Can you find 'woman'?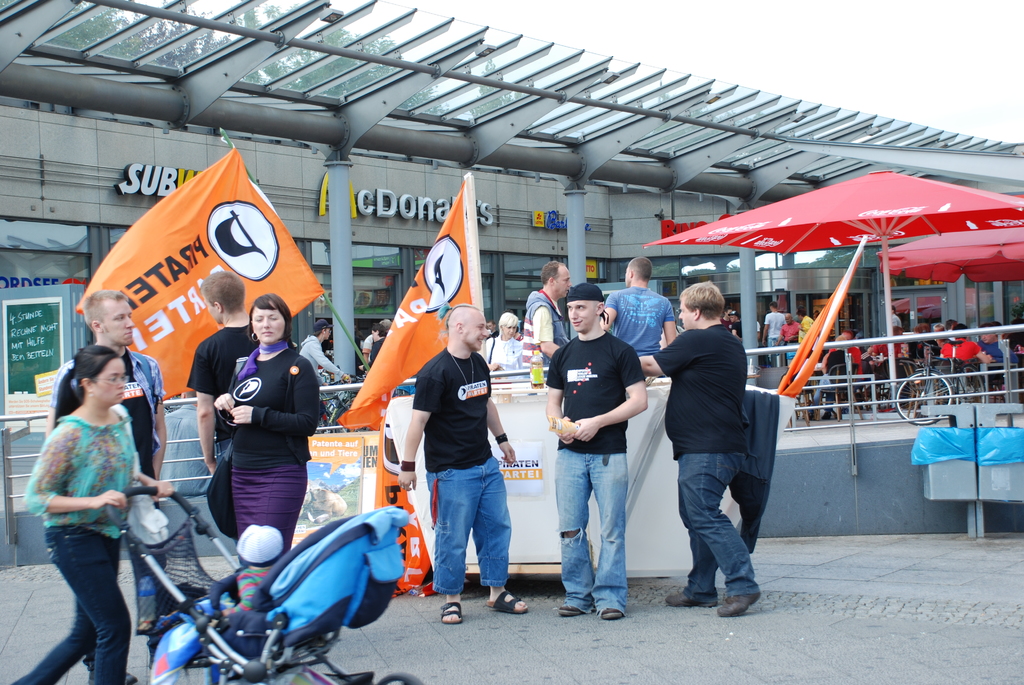
Yes, bounding box: x1=24, y1=326, x2=172, y2=677.
